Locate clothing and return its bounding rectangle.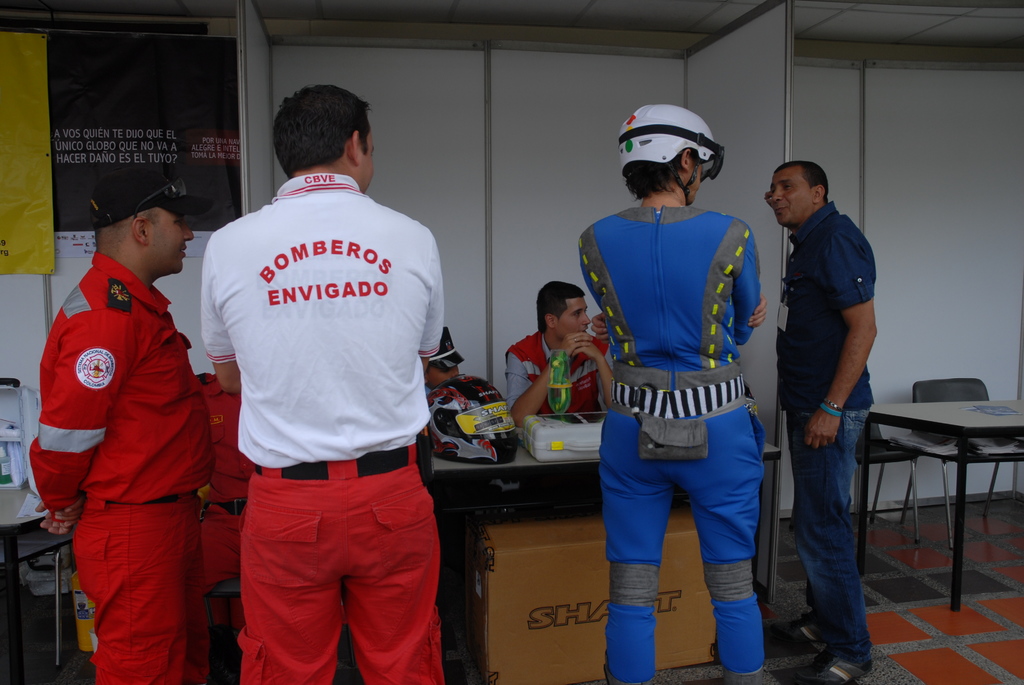
<bbox>776, 202, 875, 657</bbox>.
